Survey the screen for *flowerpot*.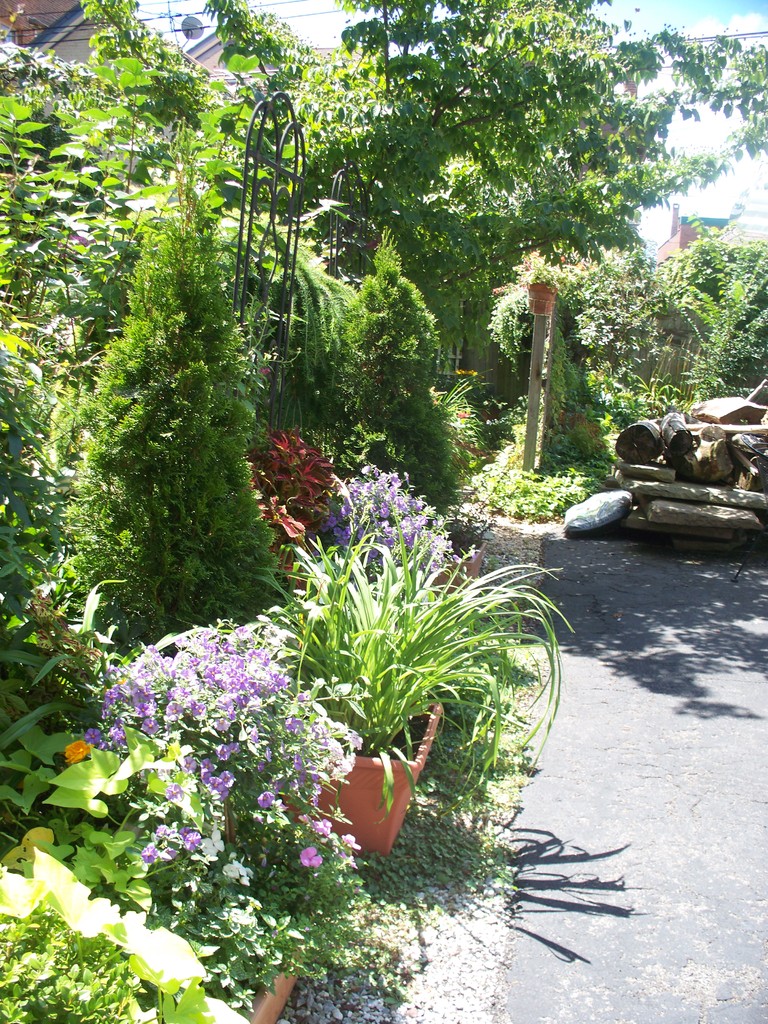
Survey found: 420, 520, 492, 597.
